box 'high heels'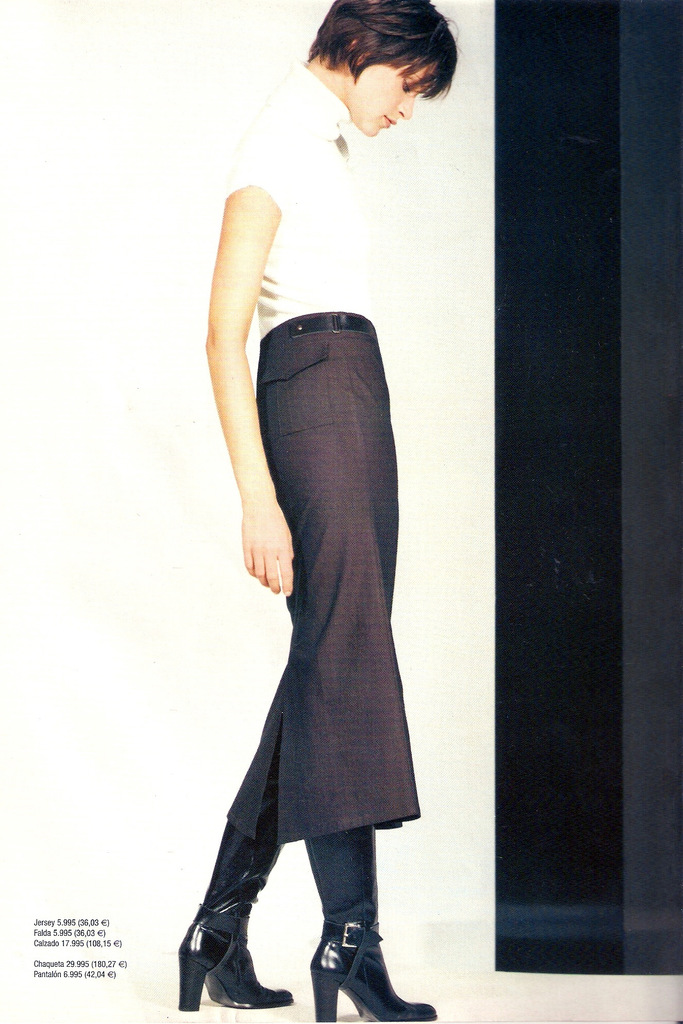
x1=174 y1=895 x2=275 y2=1019
